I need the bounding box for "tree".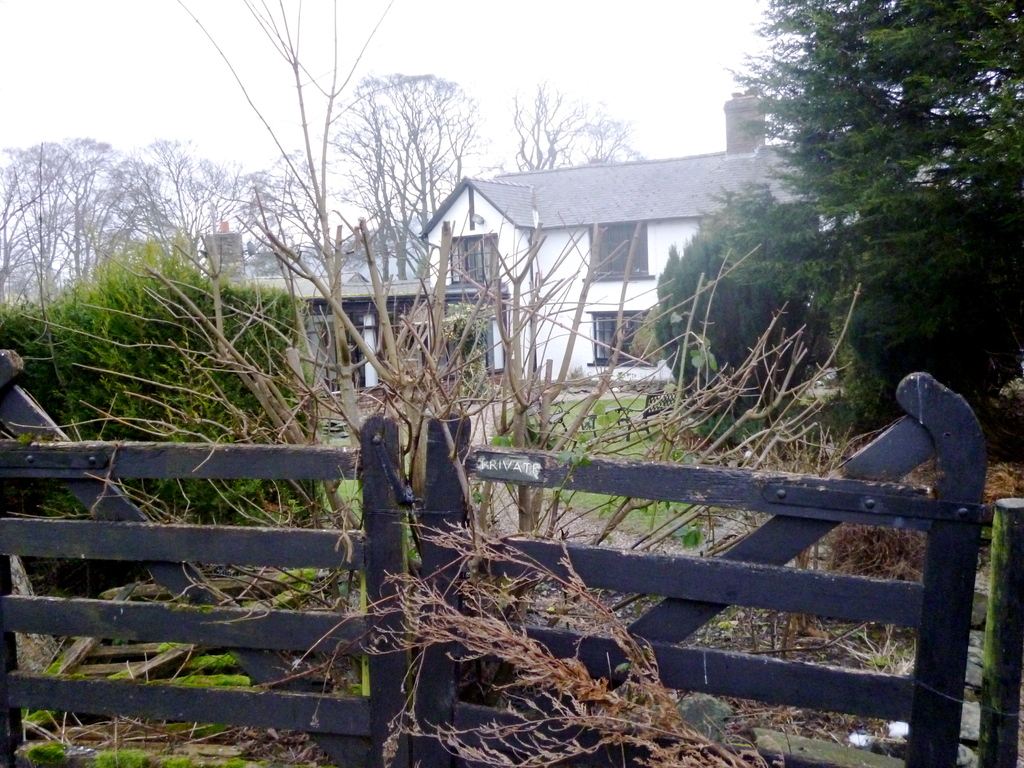
Here it is: [x1=216, y1=147, x2=356, y2=280].
